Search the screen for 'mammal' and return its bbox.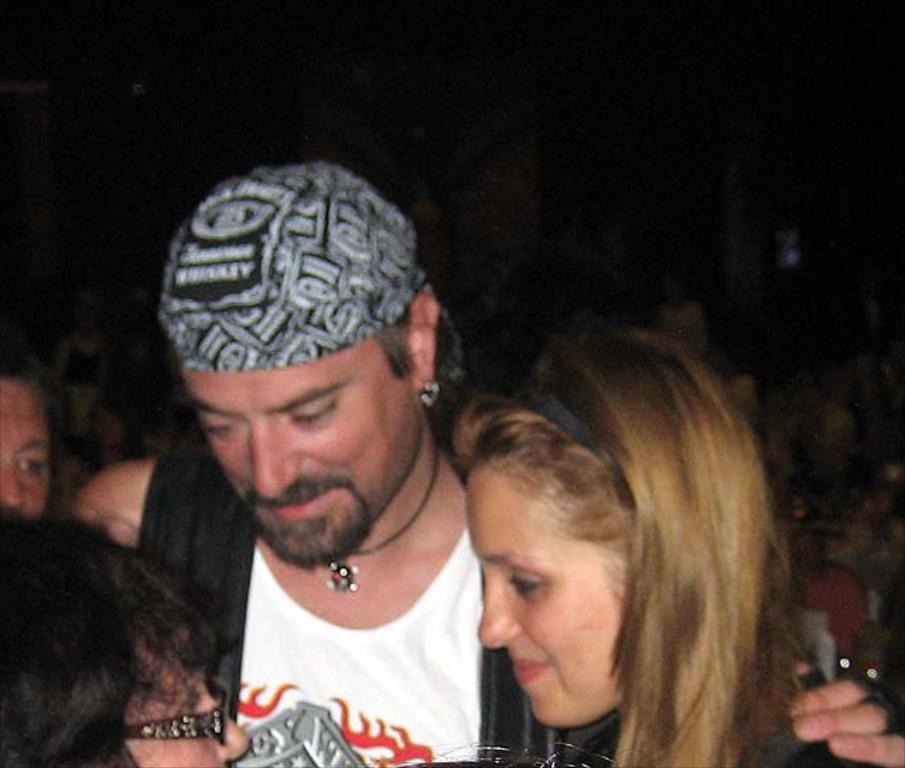
Found: x1=0, y1=498, x2=250, y2=767.
